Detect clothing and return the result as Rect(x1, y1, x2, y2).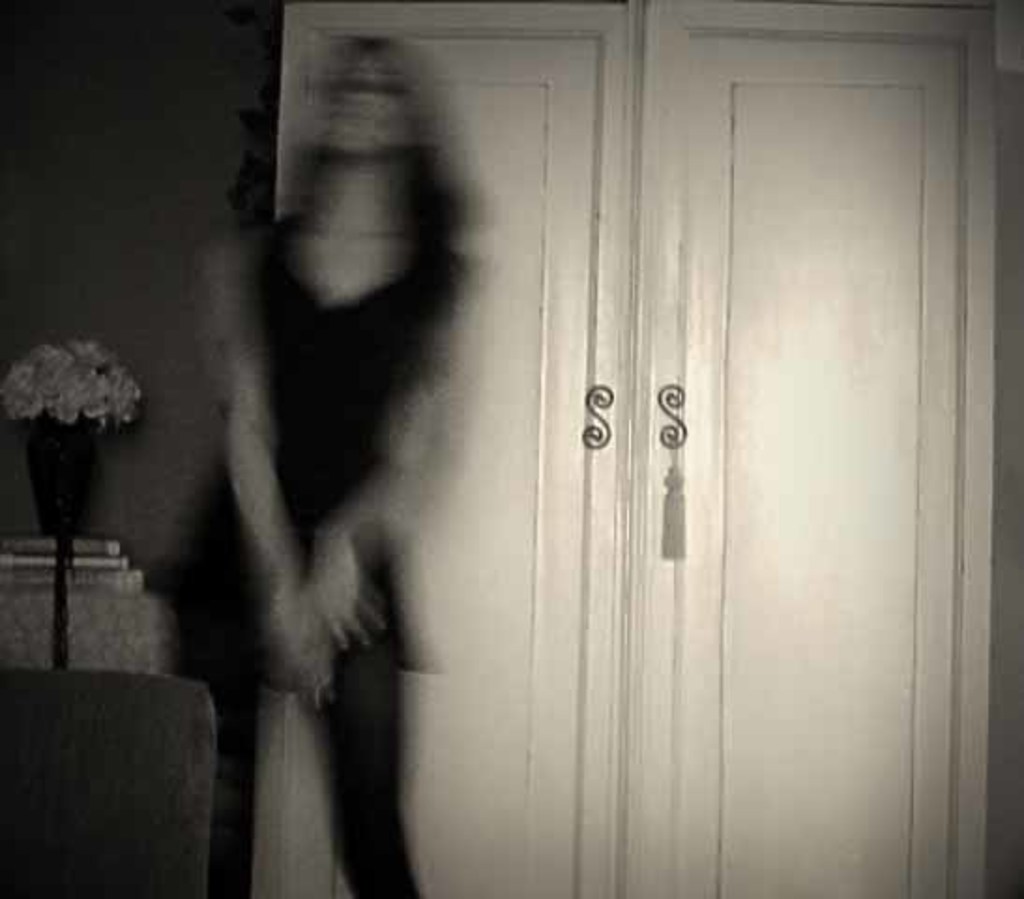
Rect(155, 90, 492, 826).
